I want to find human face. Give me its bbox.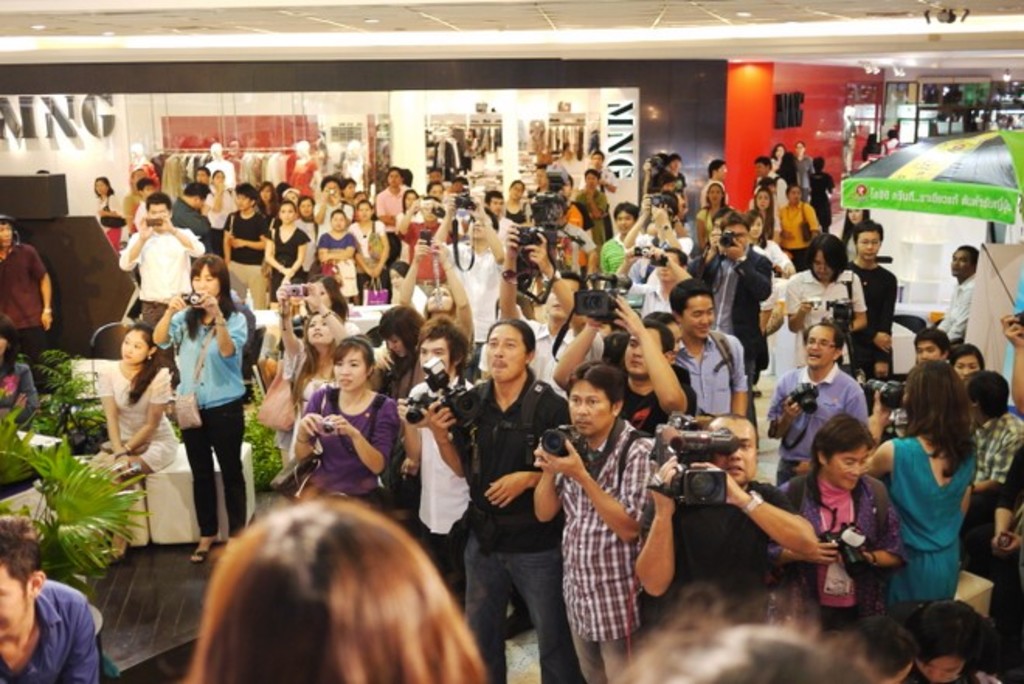
915:337:943:361.
